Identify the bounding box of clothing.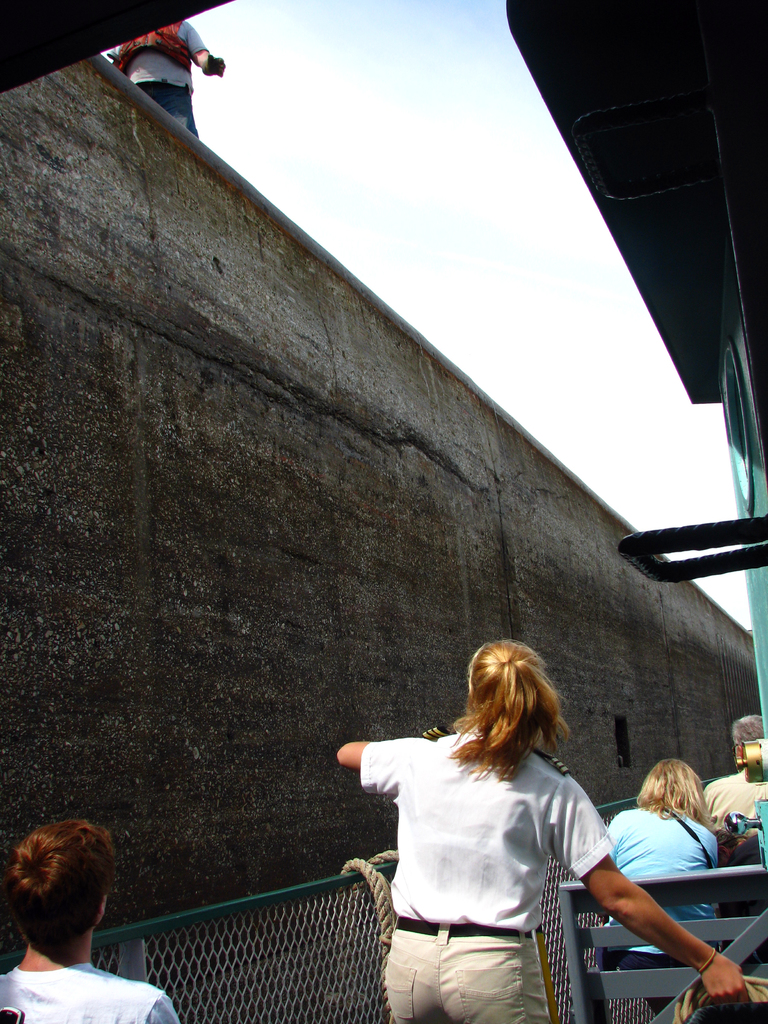
select_region(607, 797, 735, 1014).
